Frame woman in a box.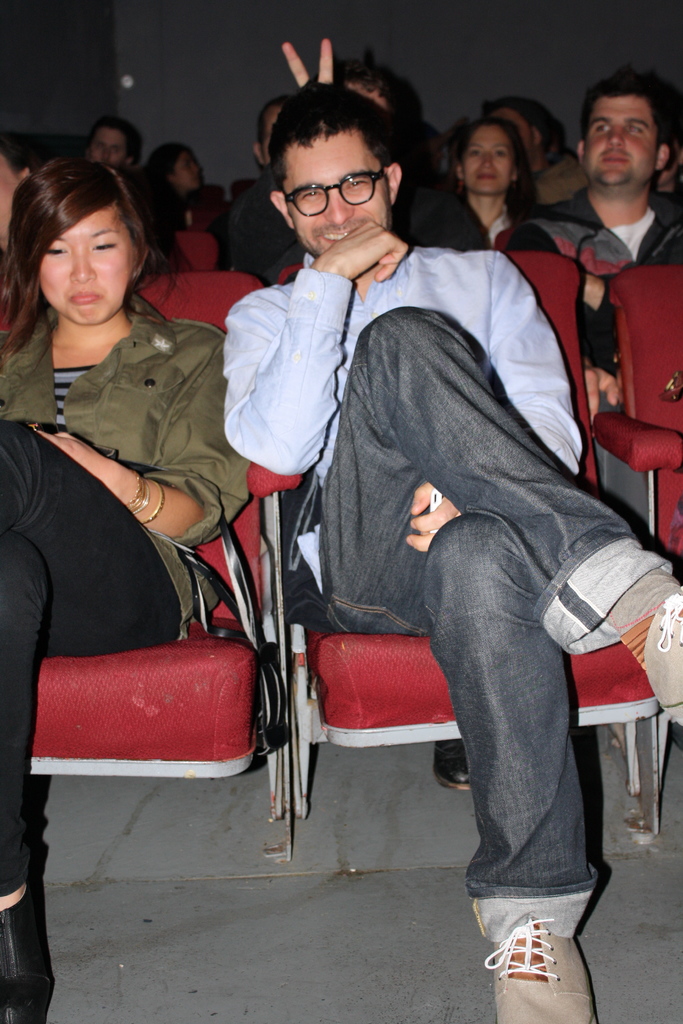
select_region(0, 156, 254, 1023).
